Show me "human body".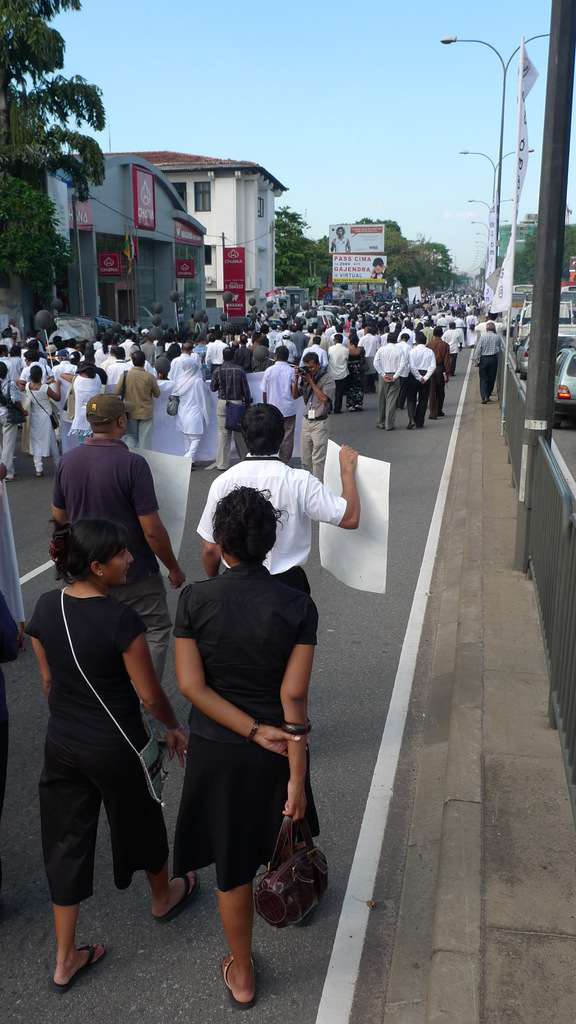
"human body" is here: 95,332,117,367.
